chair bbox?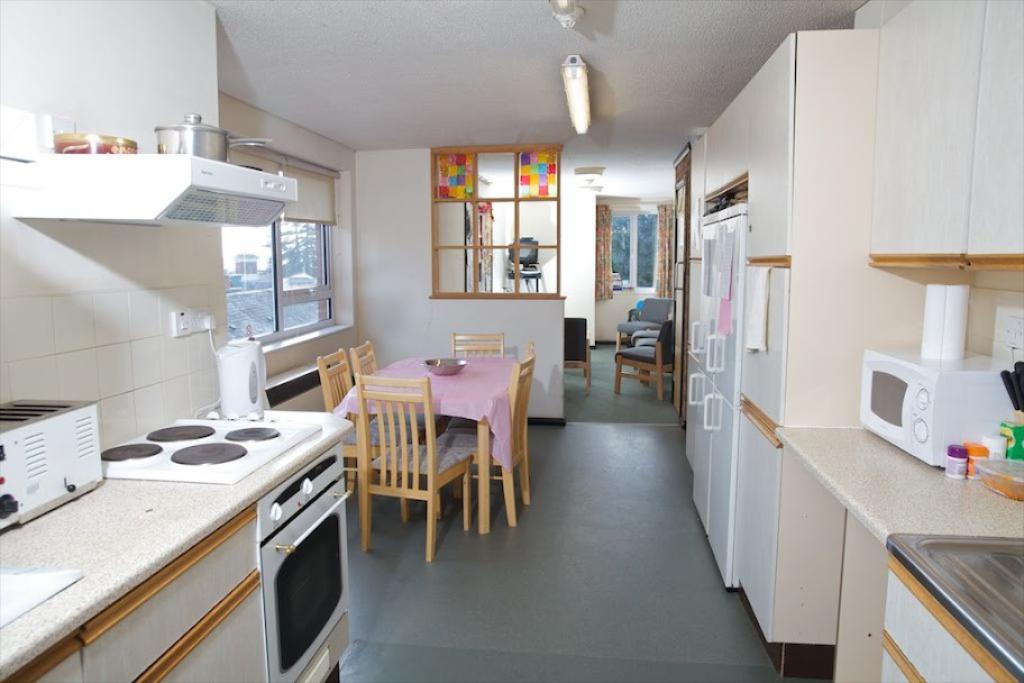
crop(347, 337, 439, 438)
